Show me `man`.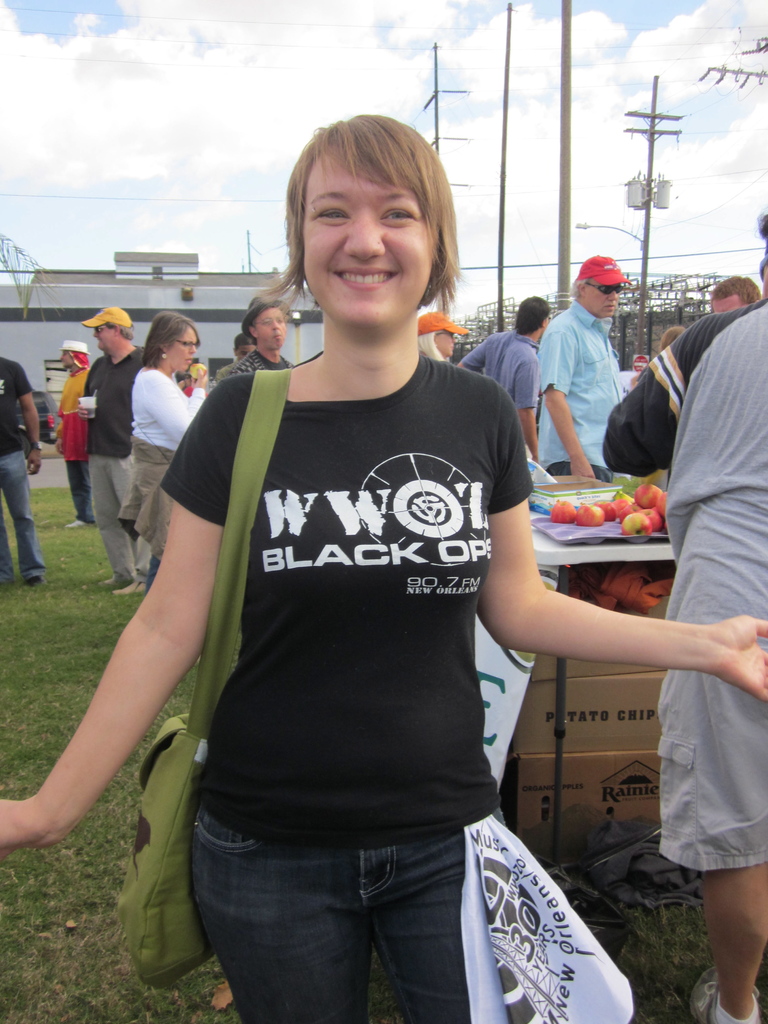
`man` is here: locate(76, 305, 147, 588).
